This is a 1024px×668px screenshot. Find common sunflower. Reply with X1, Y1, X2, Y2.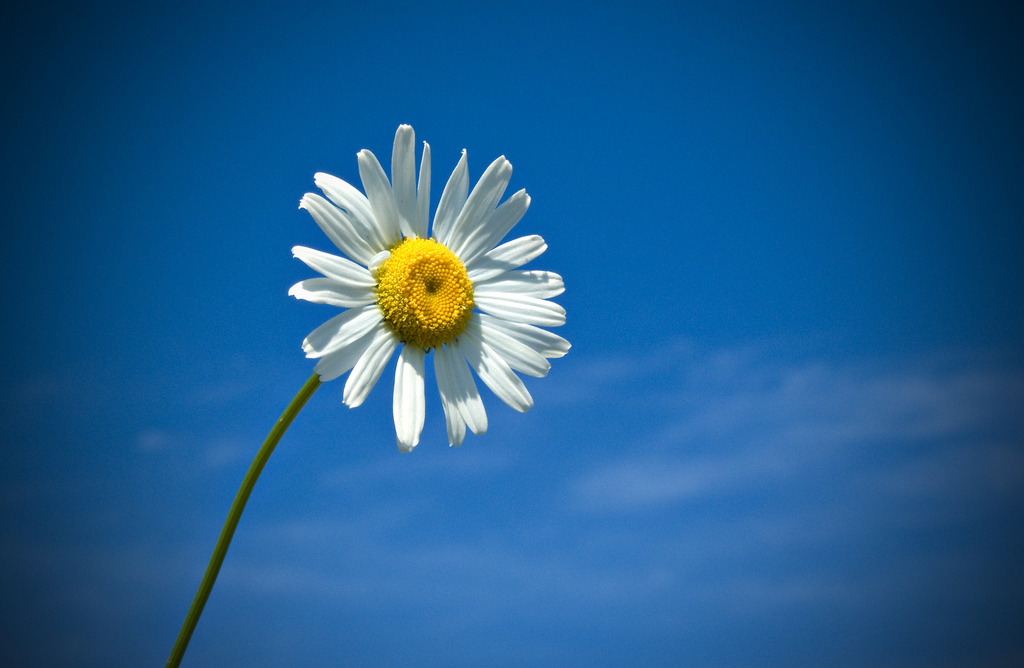
283, 123, 573, 449.
